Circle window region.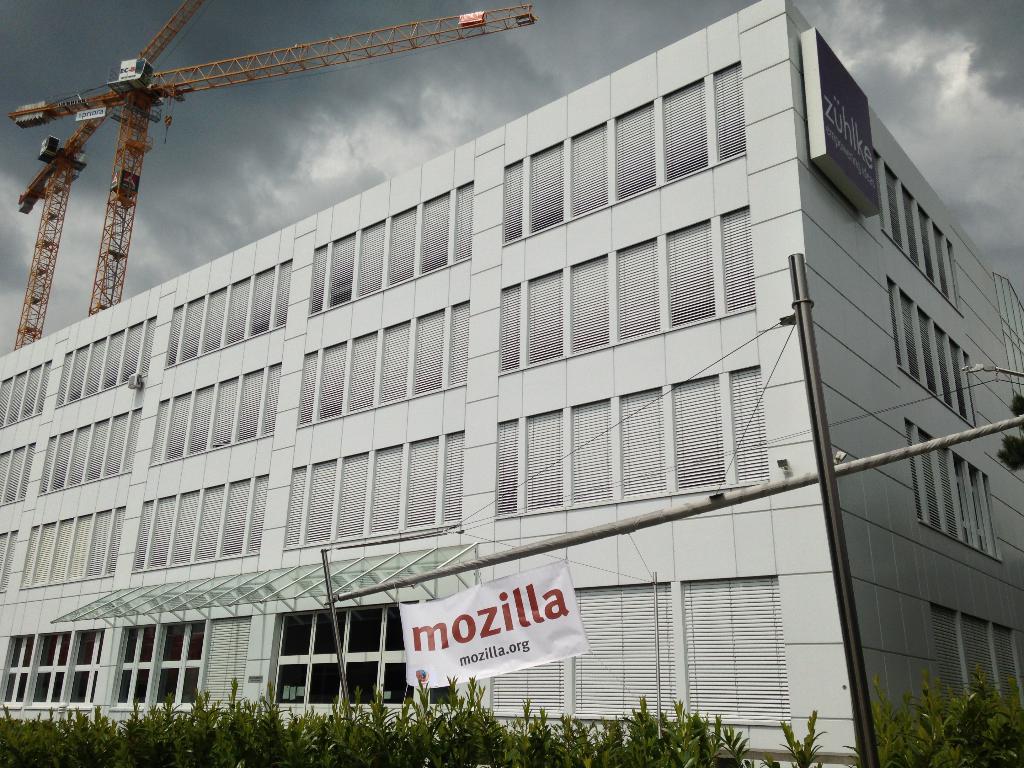
Region: {"x1": 222, "y1": 271, "x2": 249, "y2": 342}.
